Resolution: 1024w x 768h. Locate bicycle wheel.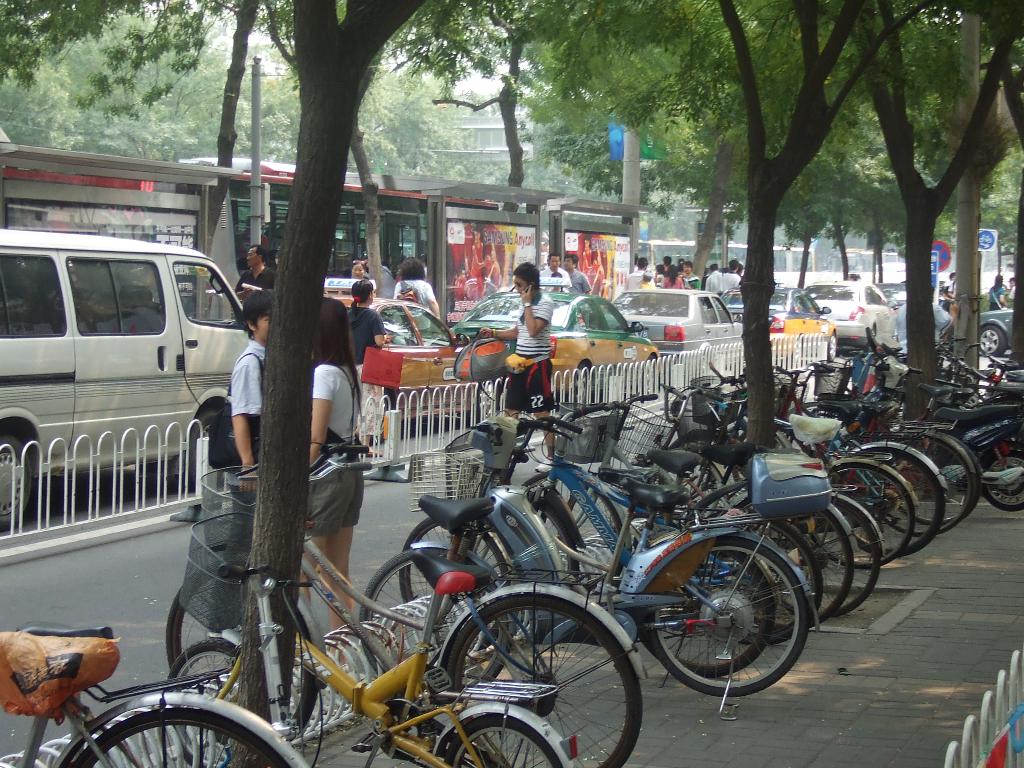
x1=419, y1=701, x2=579, y2=767.
